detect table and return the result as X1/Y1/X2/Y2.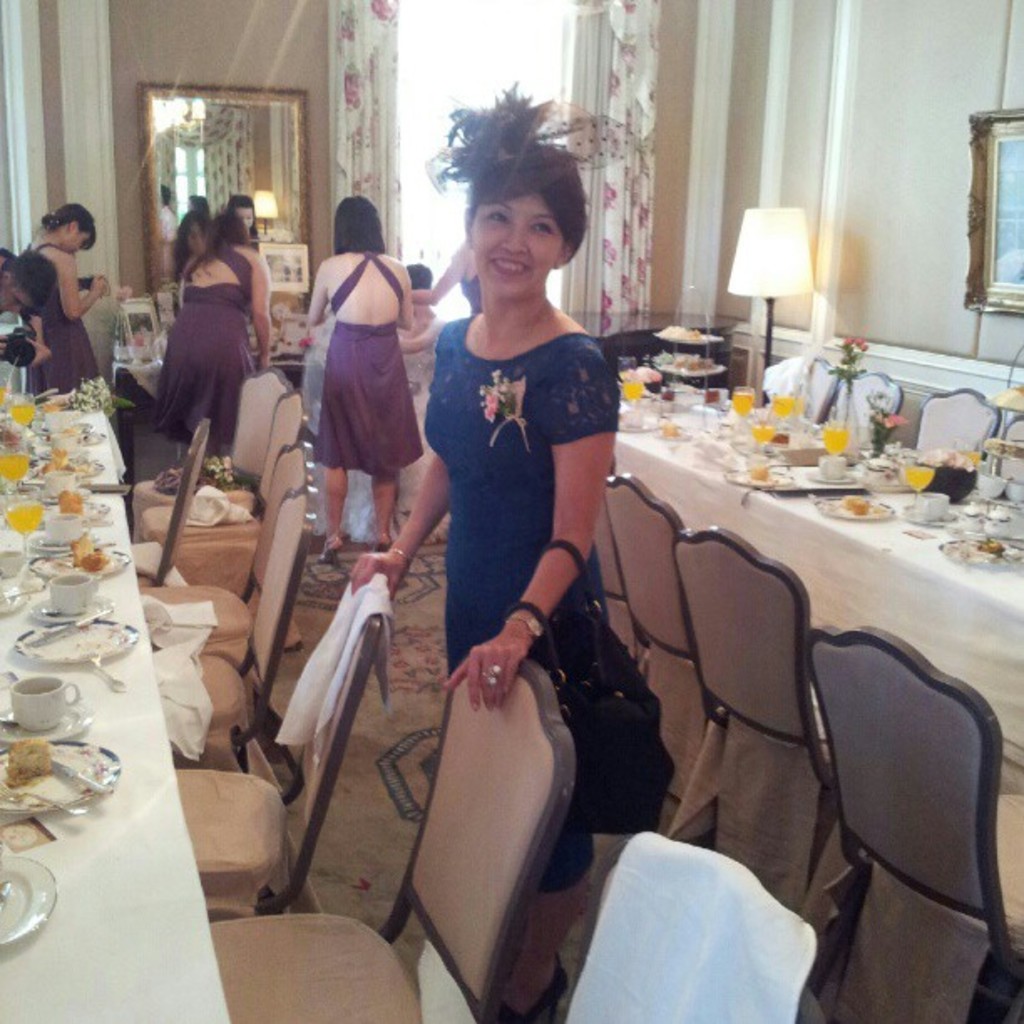
0/395/229/1022.
